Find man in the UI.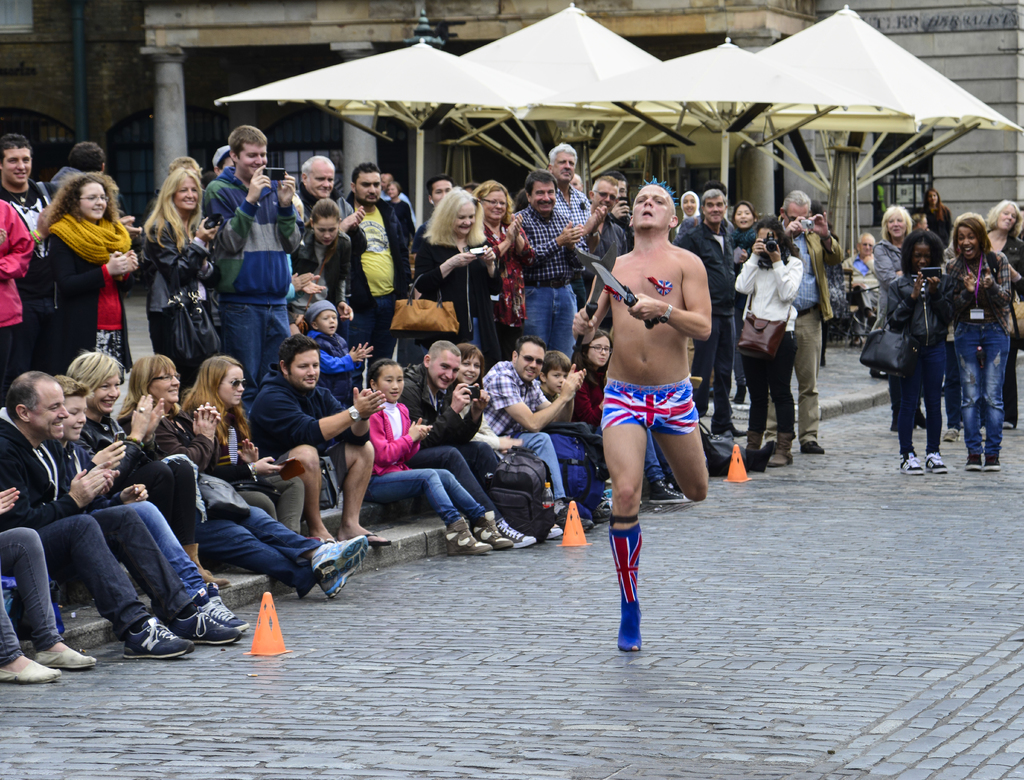
UI element at BBox(340, 158, 452, 353).
